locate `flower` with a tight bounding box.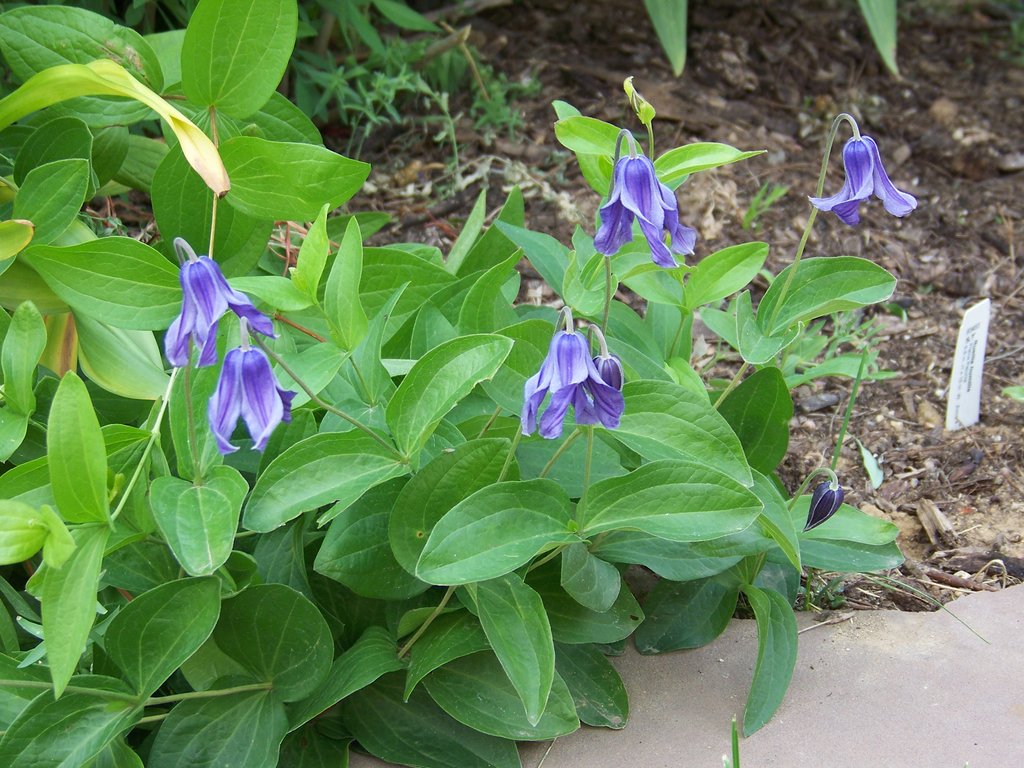
{"x1": 810, "y1": 135, "x2": 919, "y2": 227}.
